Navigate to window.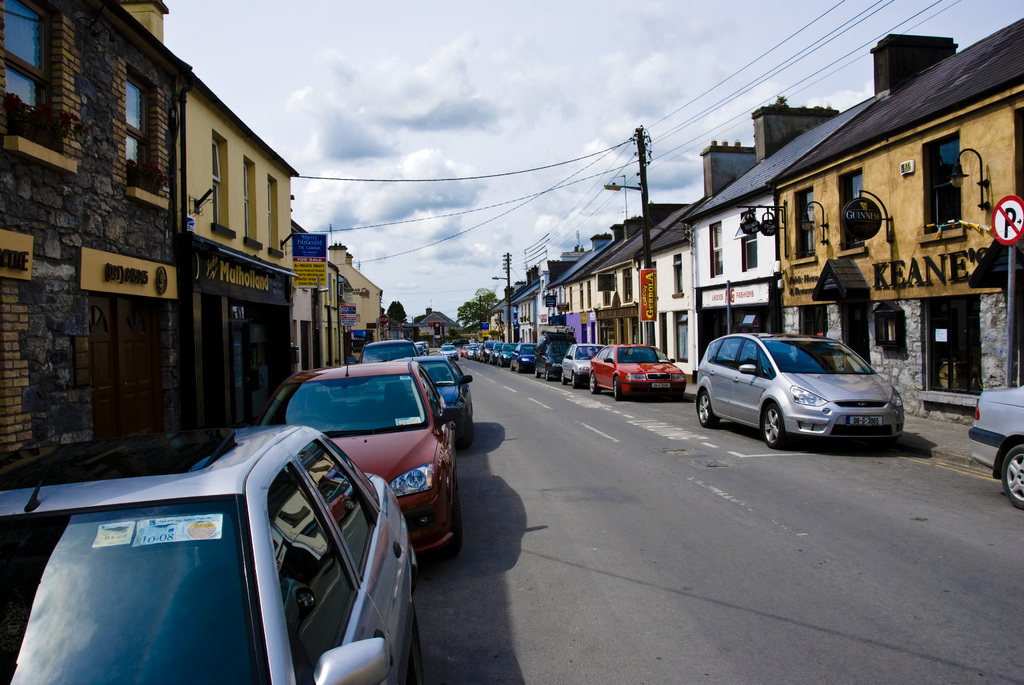
Navigation target: [0, 0, 66, 127].
